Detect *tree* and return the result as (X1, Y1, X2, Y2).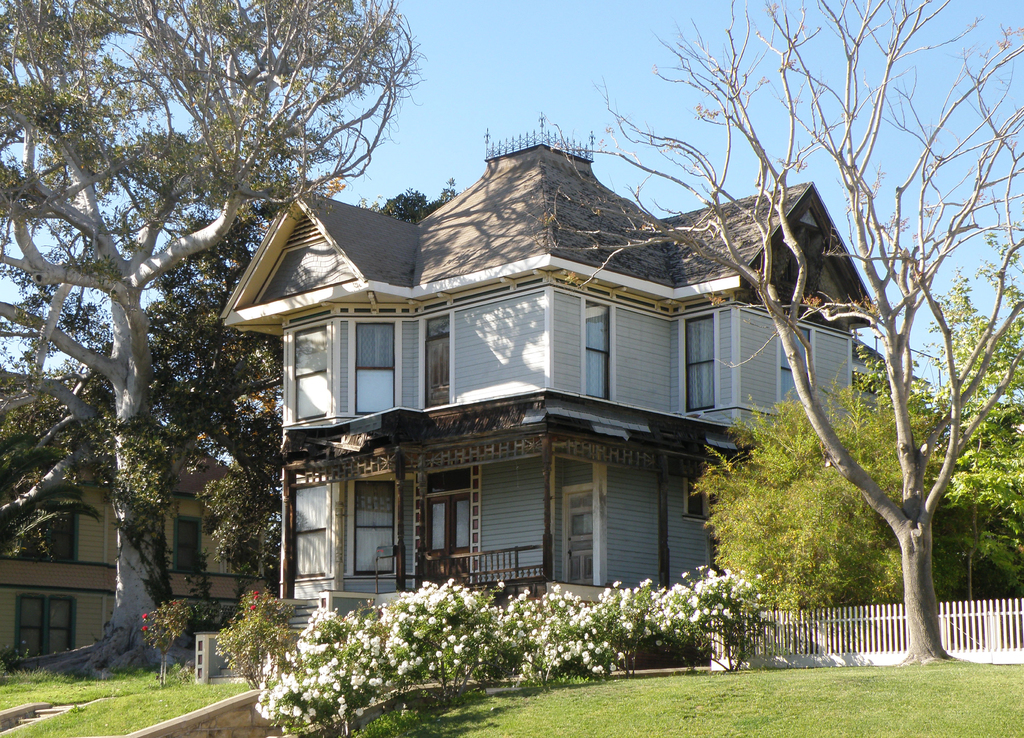
(538, 0, 1023, 668).
